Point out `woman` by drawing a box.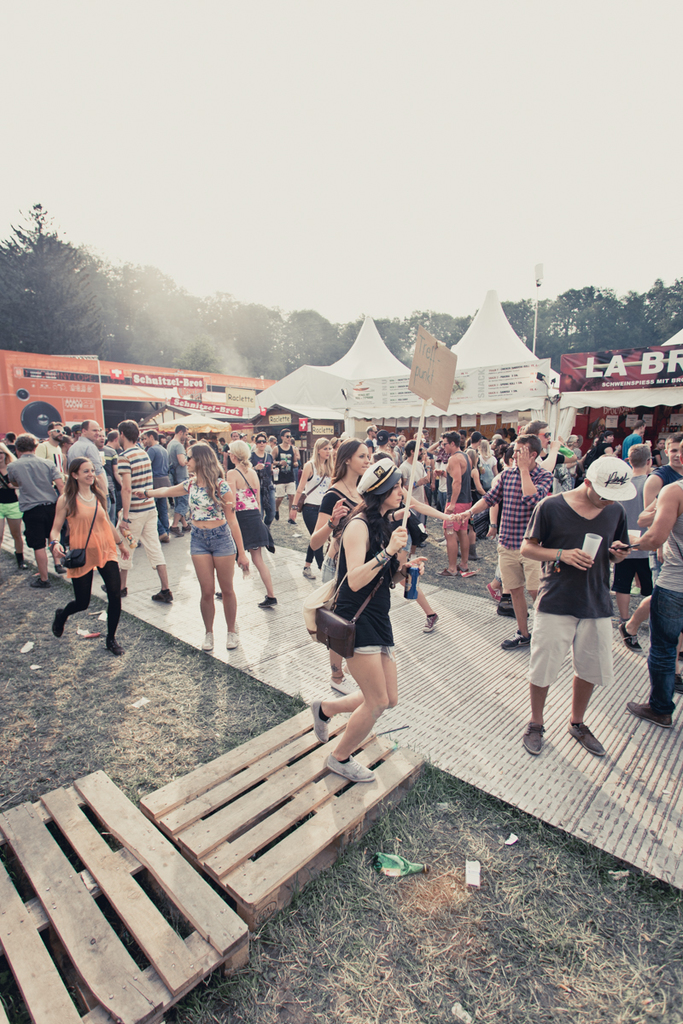
BBox(0, 441, 28, 571).
